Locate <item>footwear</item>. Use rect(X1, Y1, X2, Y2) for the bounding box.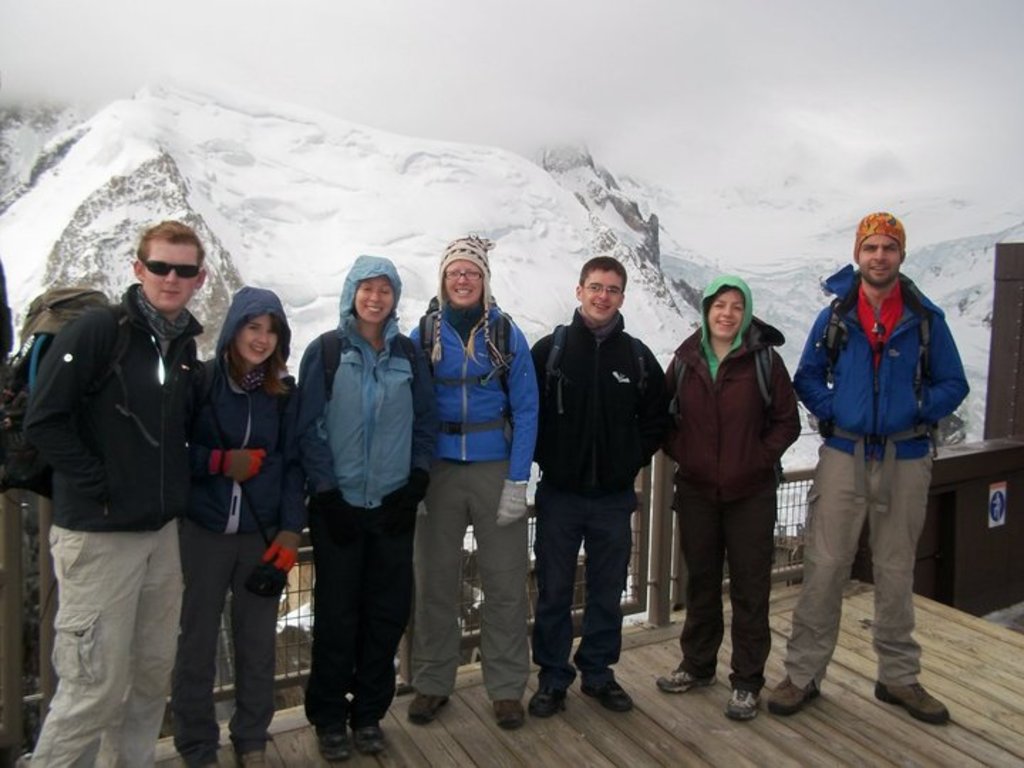
rect(228, 745, 265, 767).
